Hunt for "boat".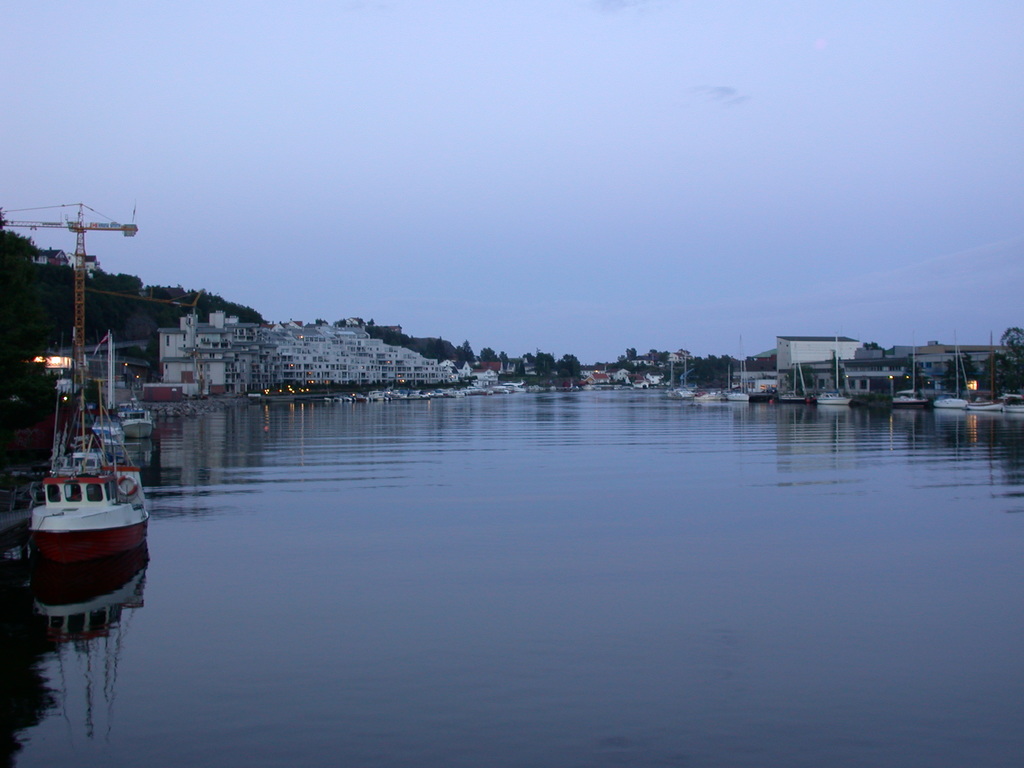
Hunted down at [320,399,331,403].
